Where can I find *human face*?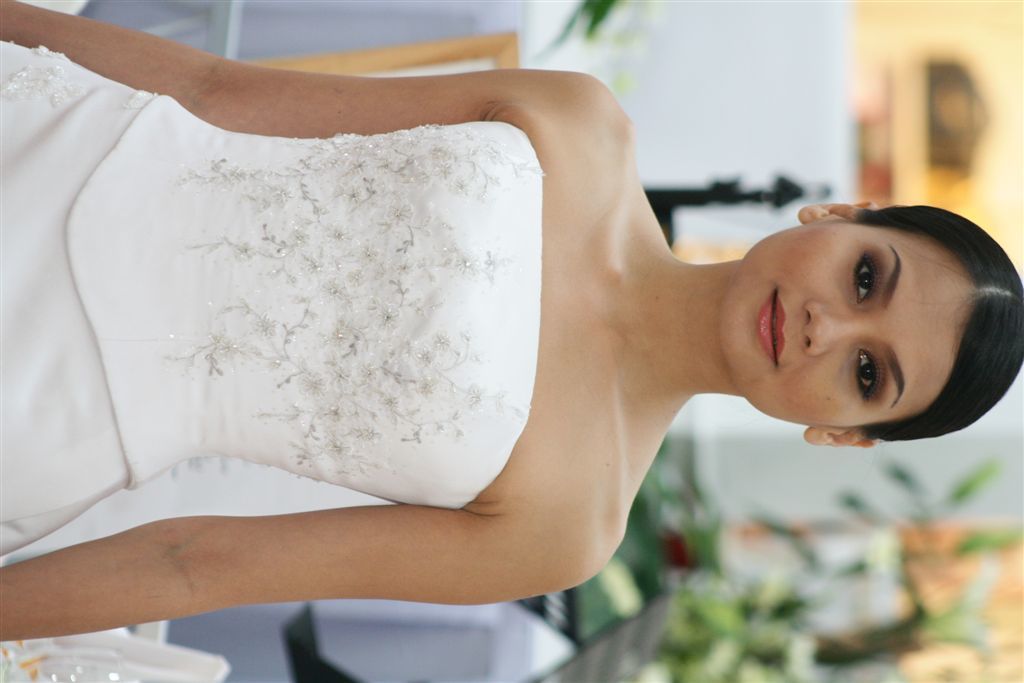
You can find it at box(719, 220, 975, 429).
